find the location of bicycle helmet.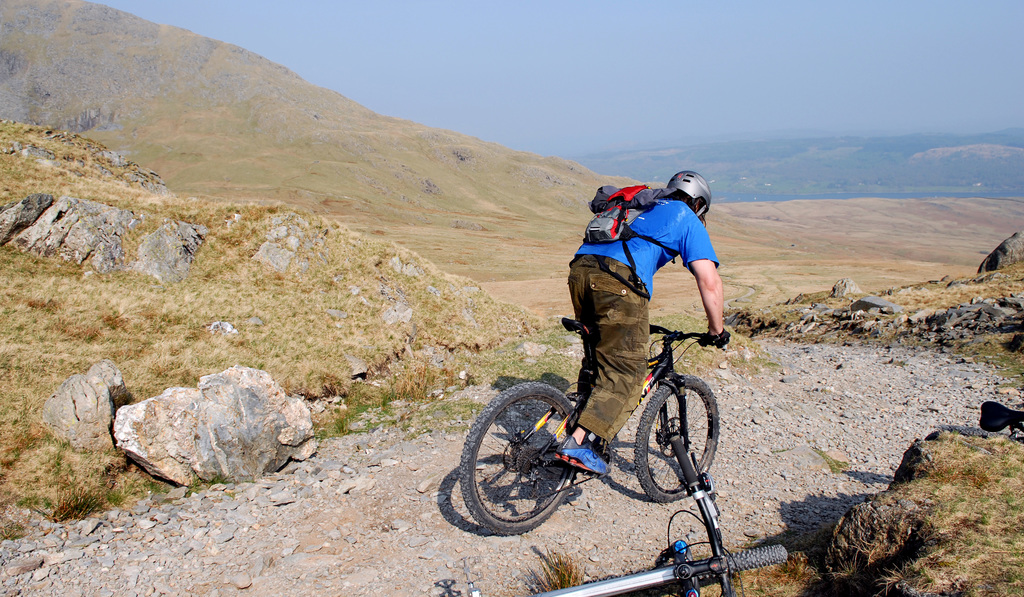
Location: bbox=[677, 160, 710, 214].
